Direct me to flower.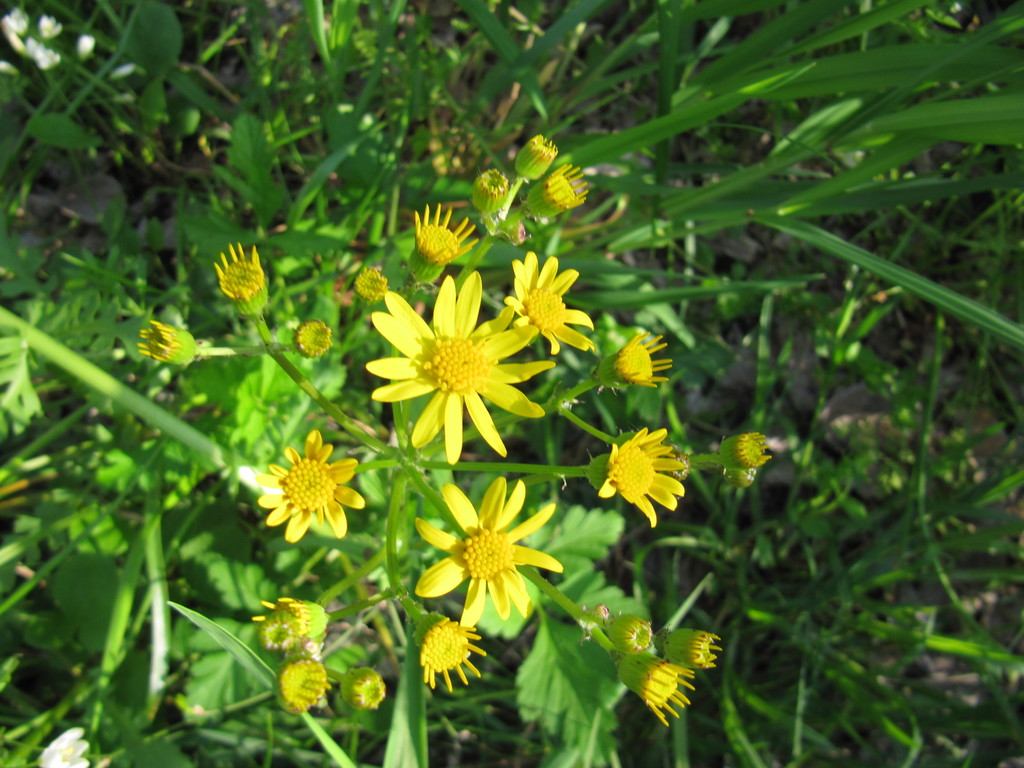
Direction: box=[504, 256, 595, 362].
